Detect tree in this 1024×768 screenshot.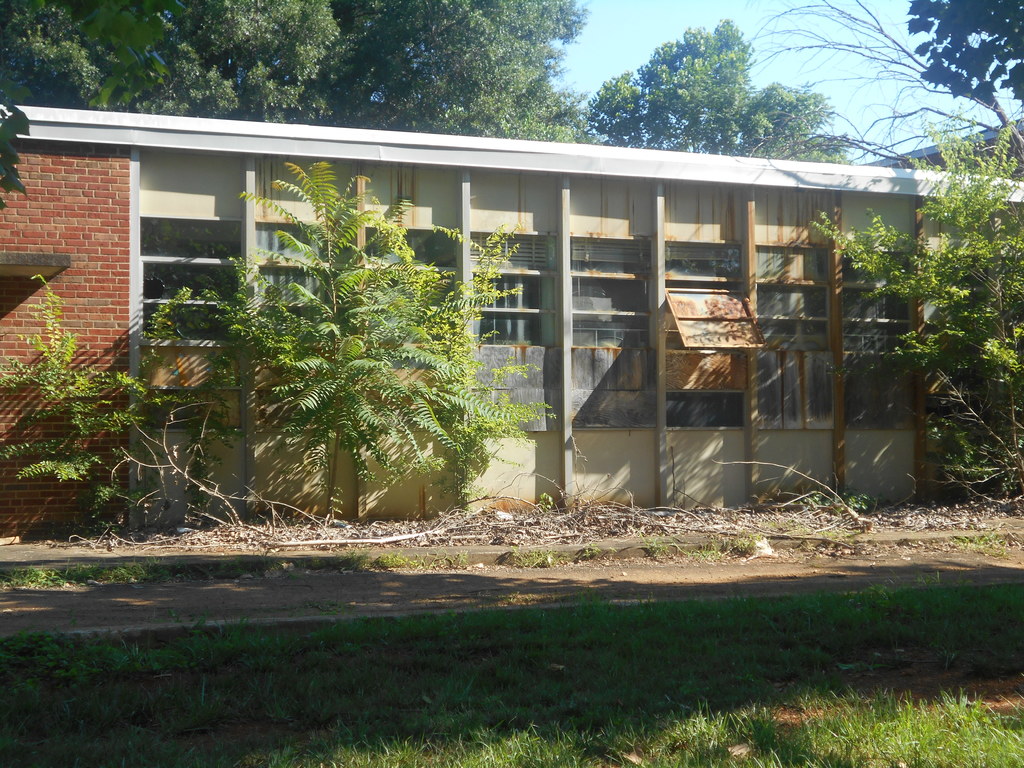
Detection: left=580, top=22, right=850, bottom=167.
